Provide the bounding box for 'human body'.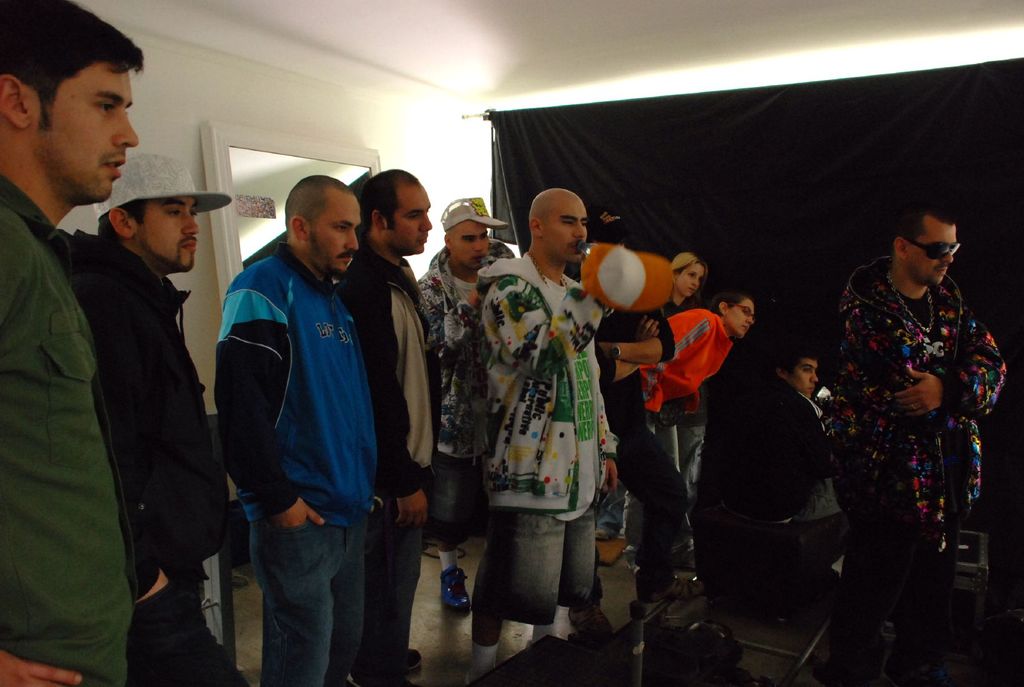
(825,196,1006,683).
